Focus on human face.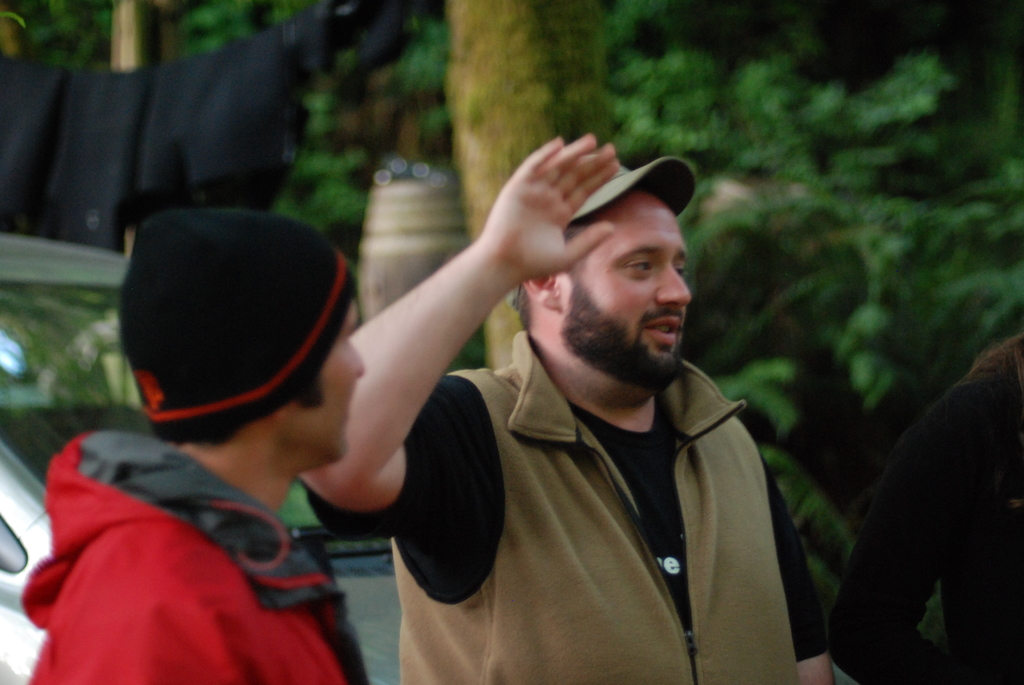
Focused at bbox(554, 192, 696, 395).
